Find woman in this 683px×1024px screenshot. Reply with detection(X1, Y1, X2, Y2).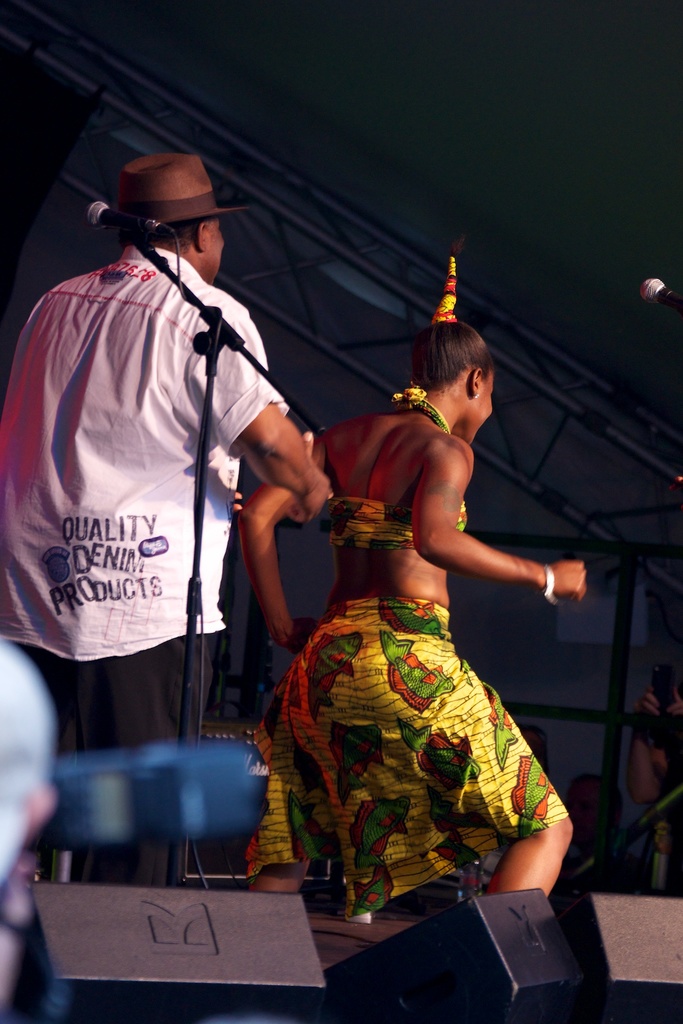
detection(233, 286, 582, 945).
